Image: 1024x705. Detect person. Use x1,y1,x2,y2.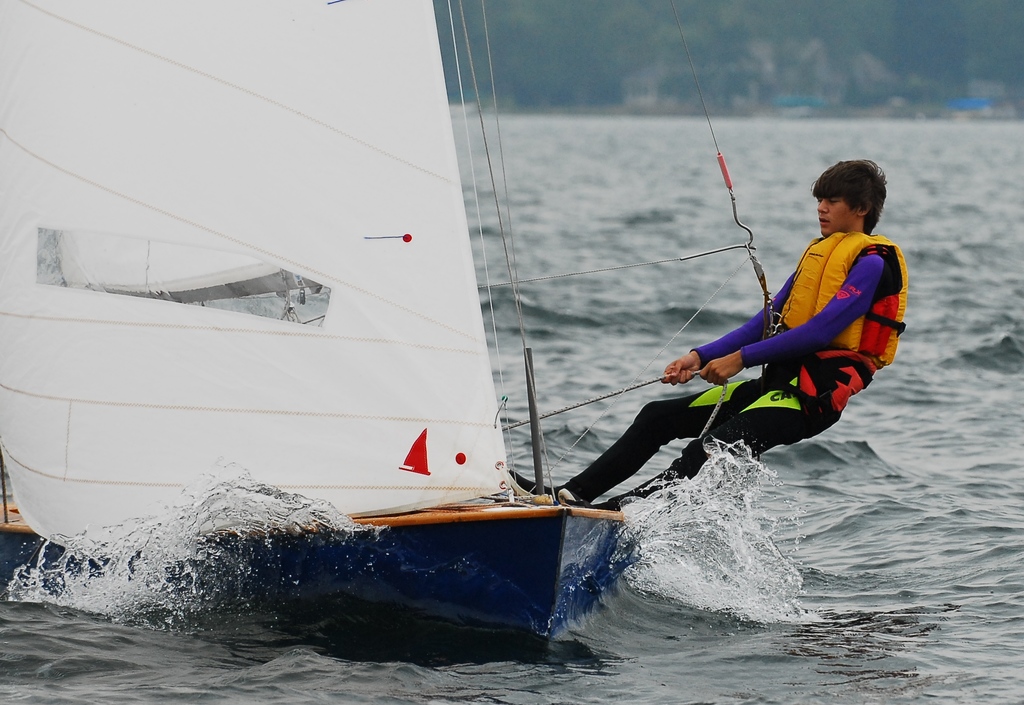
506,161,906,522.
